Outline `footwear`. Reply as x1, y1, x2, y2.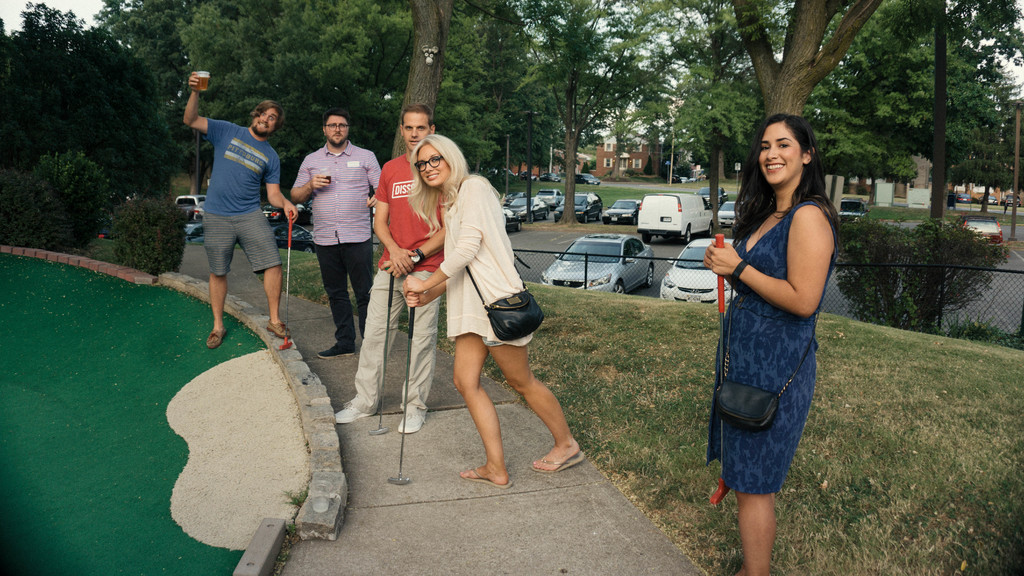
266, 321, 288, 343.
